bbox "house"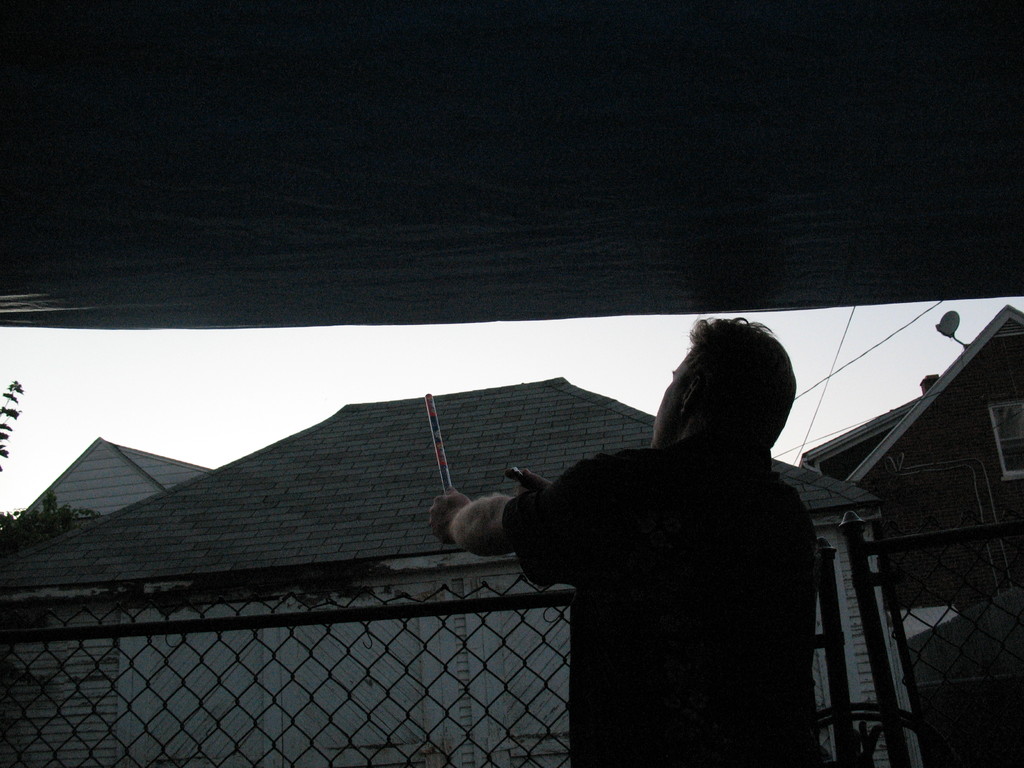
(left=804, top=288, right=1023, bottom=753)
